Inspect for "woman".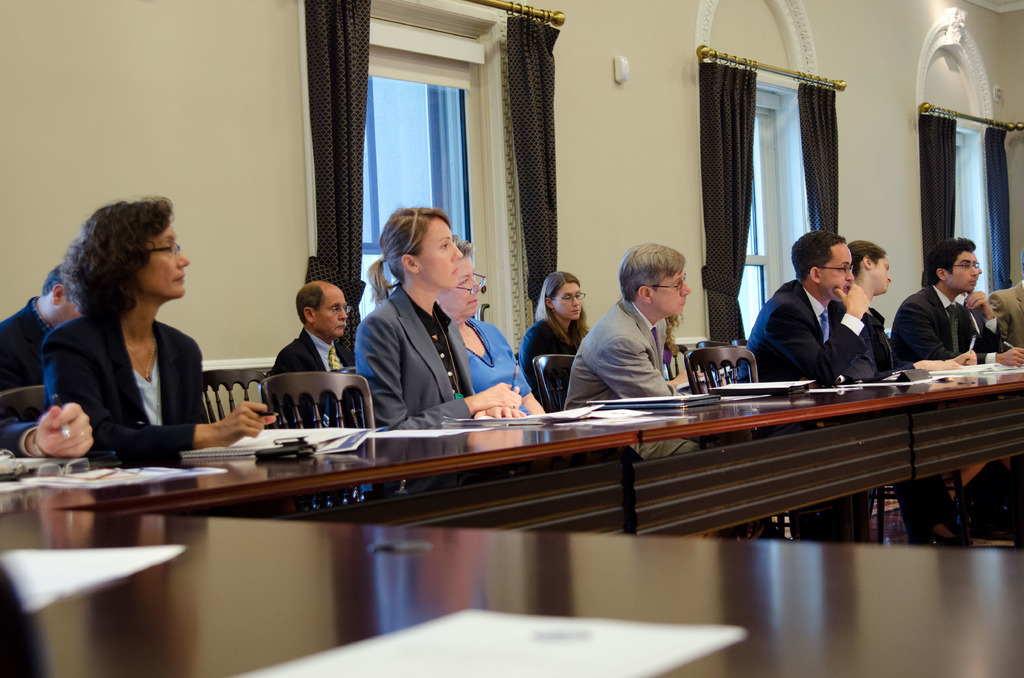
Inspection: bbox=[519, 269, 595, 416].
